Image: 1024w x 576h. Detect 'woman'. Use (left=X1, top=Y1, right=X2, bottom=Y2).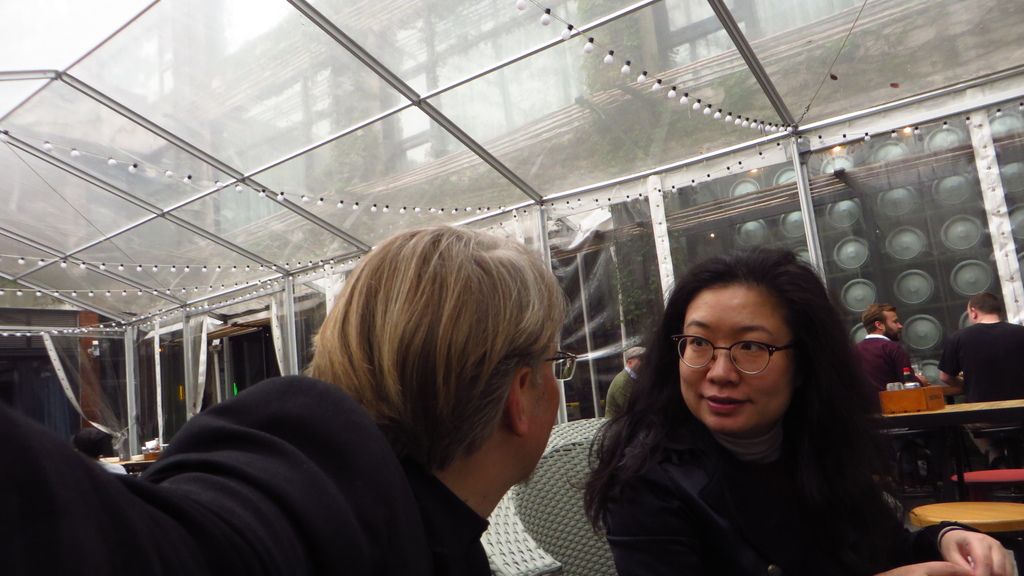
(left=567, top=243, right=920, bottom=566).
